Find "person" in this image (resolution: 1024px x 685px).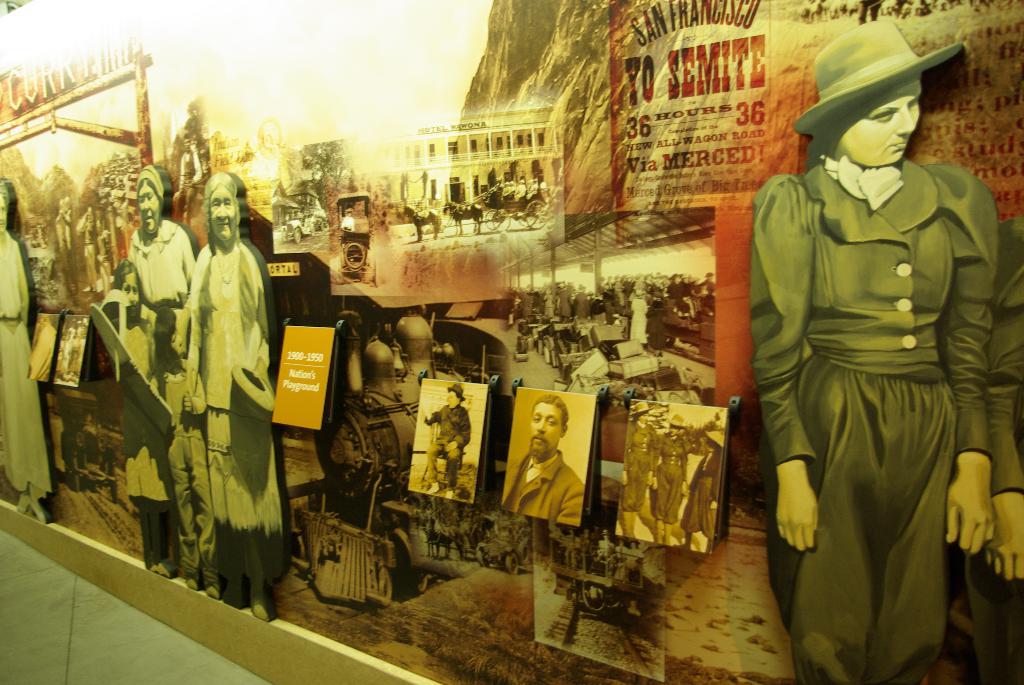
126, 163, 196, 356.
